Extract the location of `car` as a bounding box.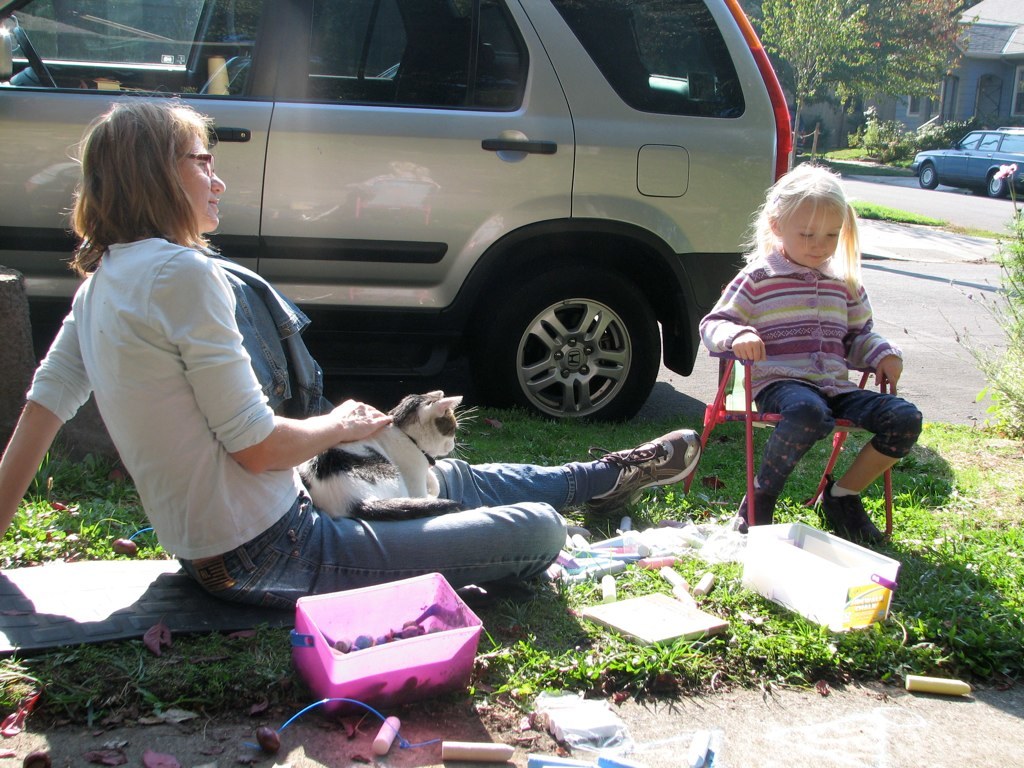
crop(377, 43, 717, 98).
